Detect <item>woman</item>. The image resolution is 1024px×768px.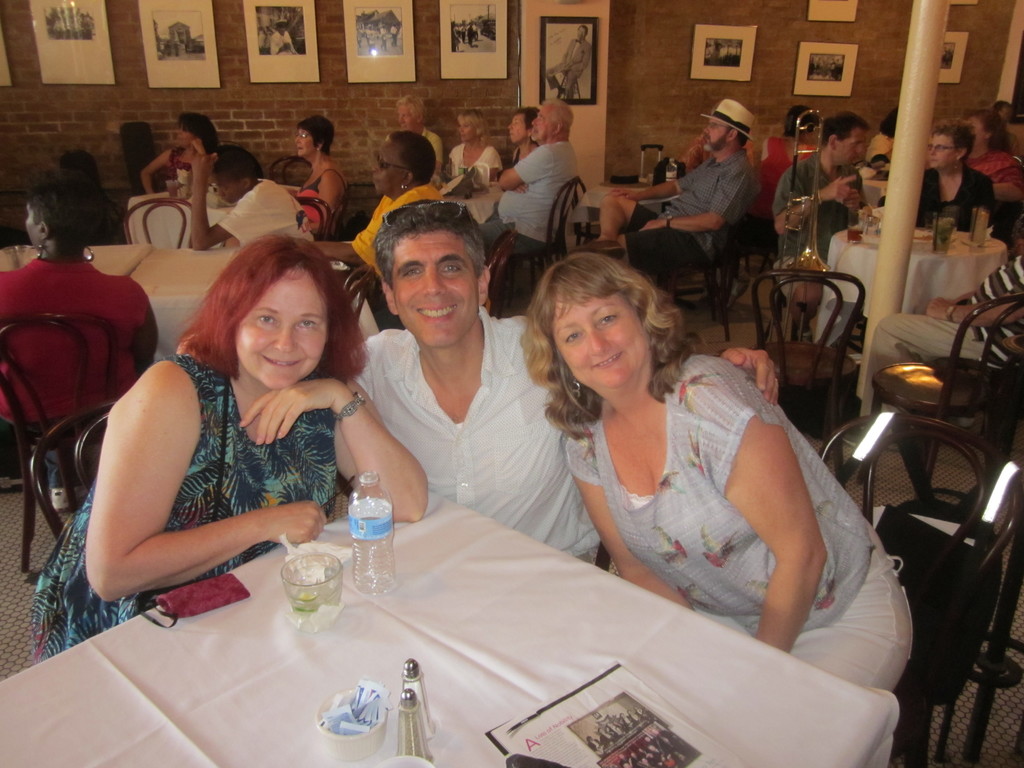
Rect(962, 106, 1023, 192).
